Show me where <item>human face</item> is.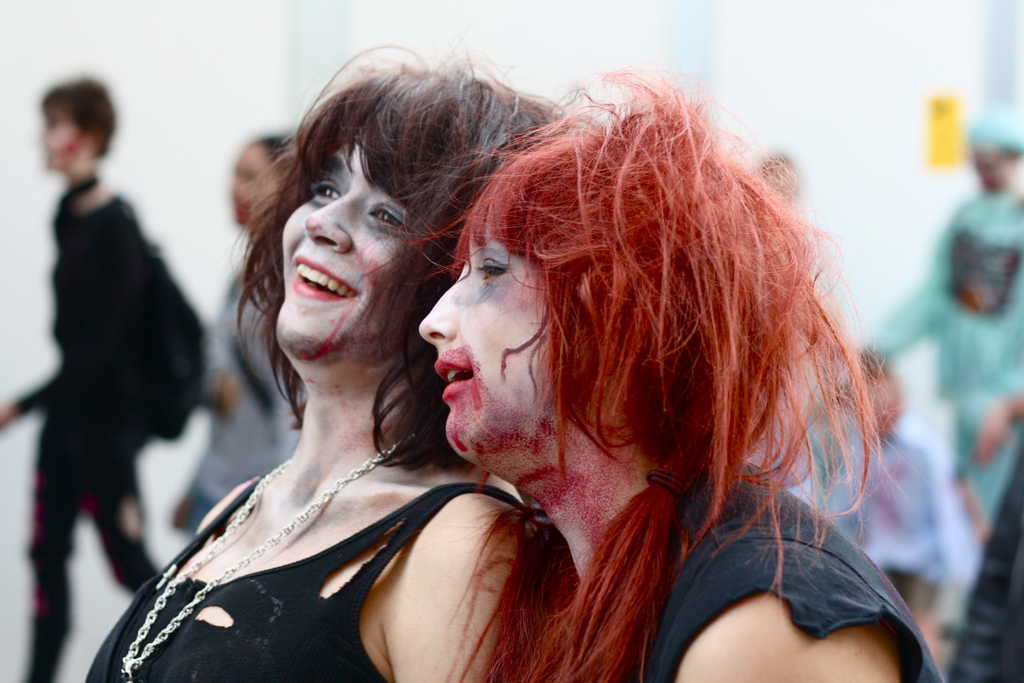
<item>human face</item> is at 966:149:1014:194.
